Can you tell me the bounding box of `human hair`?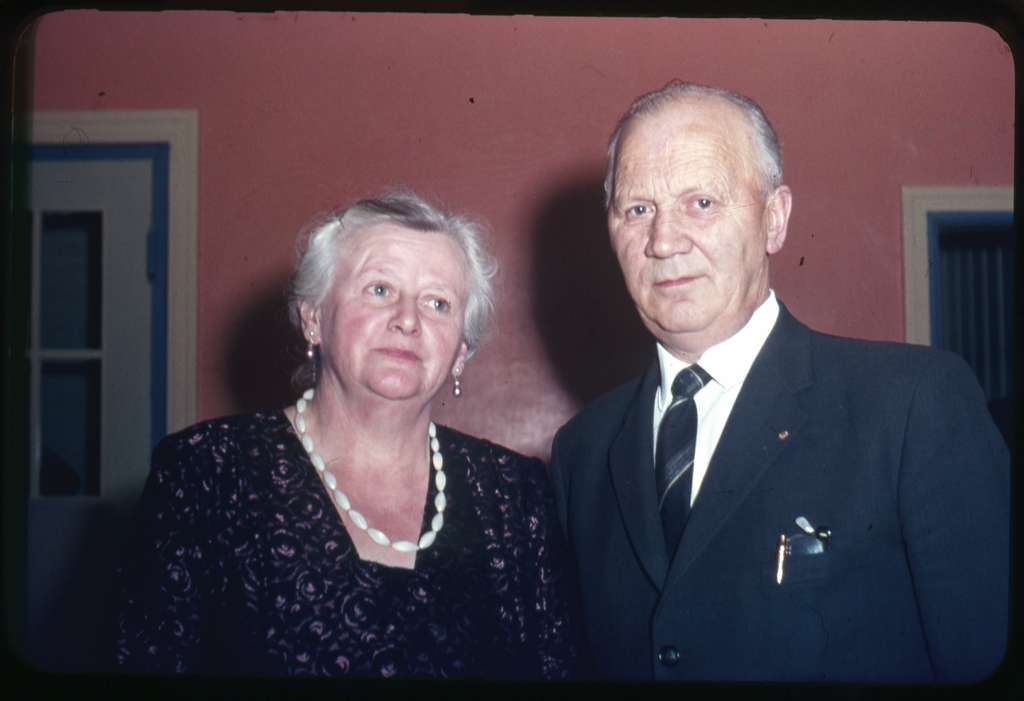
rect(604, 79, 781, 207).
